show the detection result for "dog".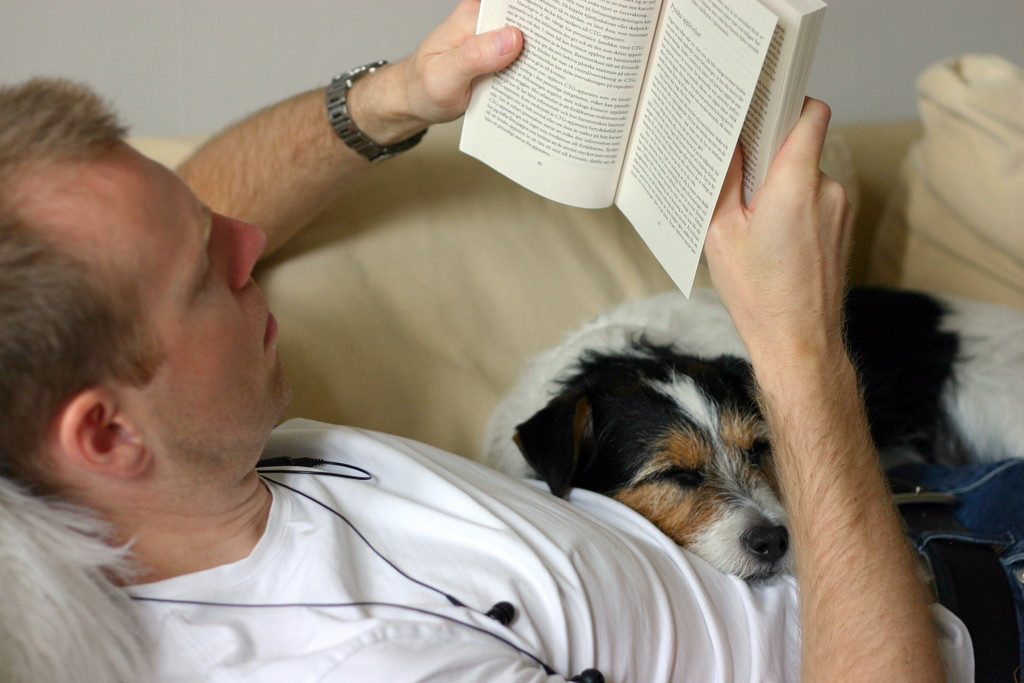
left=479, top=284, right=1023, bottom=580.
